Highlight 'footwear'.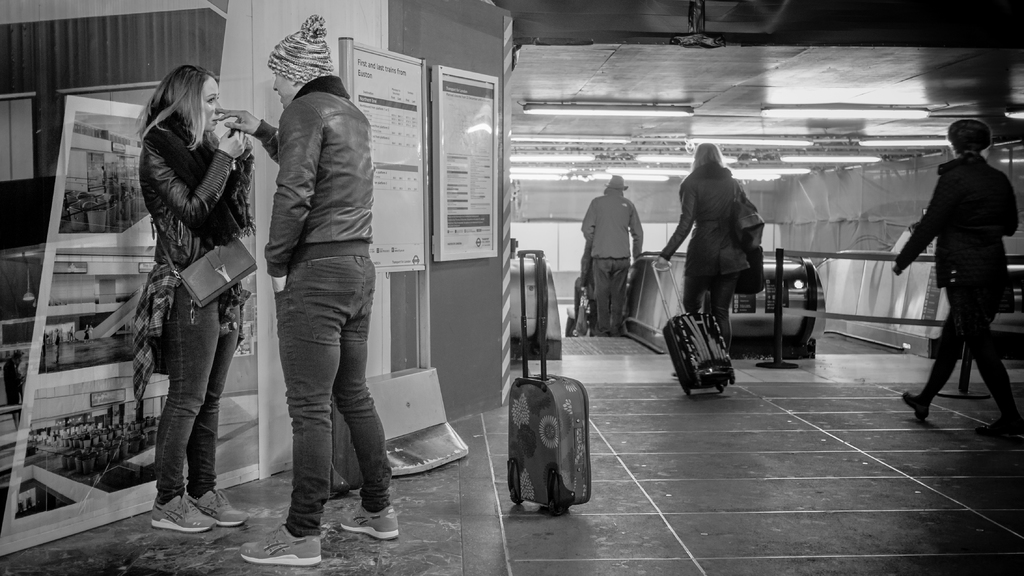
Highlighted region: select_region(192, 483, 254, 523).
